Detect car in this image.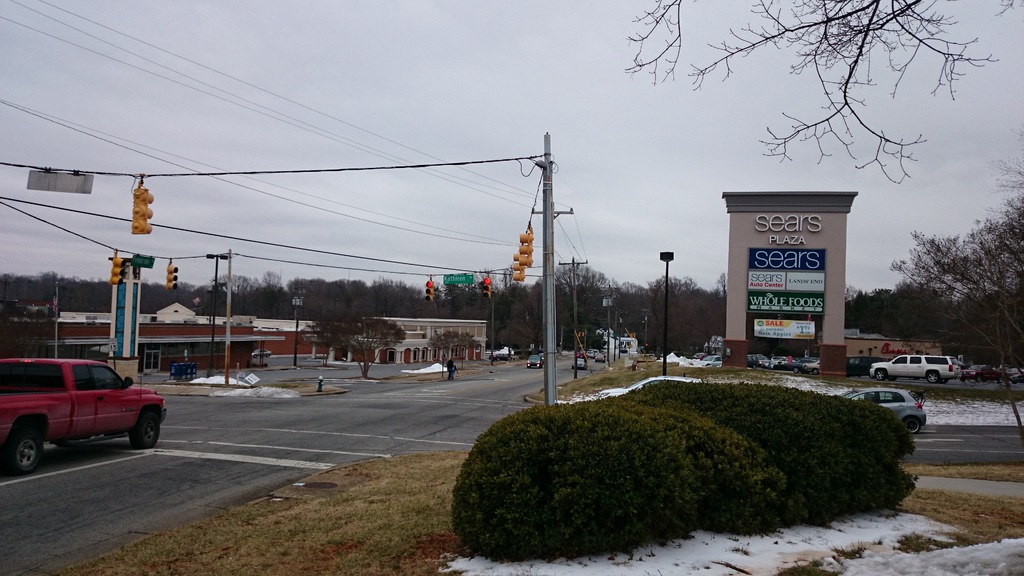
Detection: [845,388,929,436].
